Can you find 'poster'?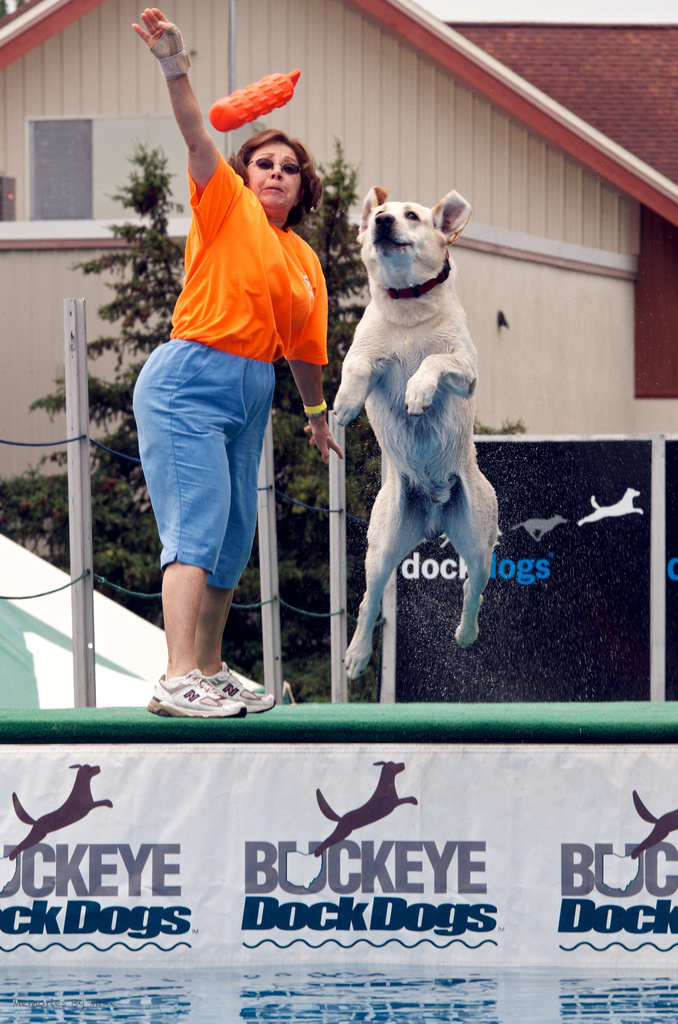
Yes, bounding box: 0/748/677/1023.
